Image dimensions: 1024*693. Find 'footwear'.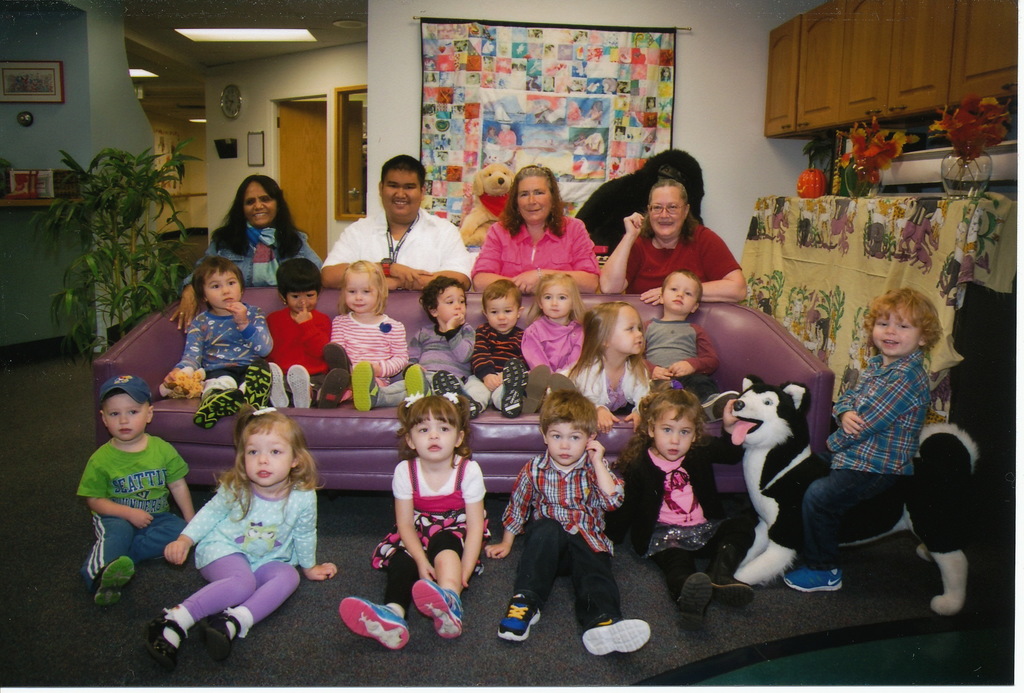
<box>203,609,240,662</box>.
